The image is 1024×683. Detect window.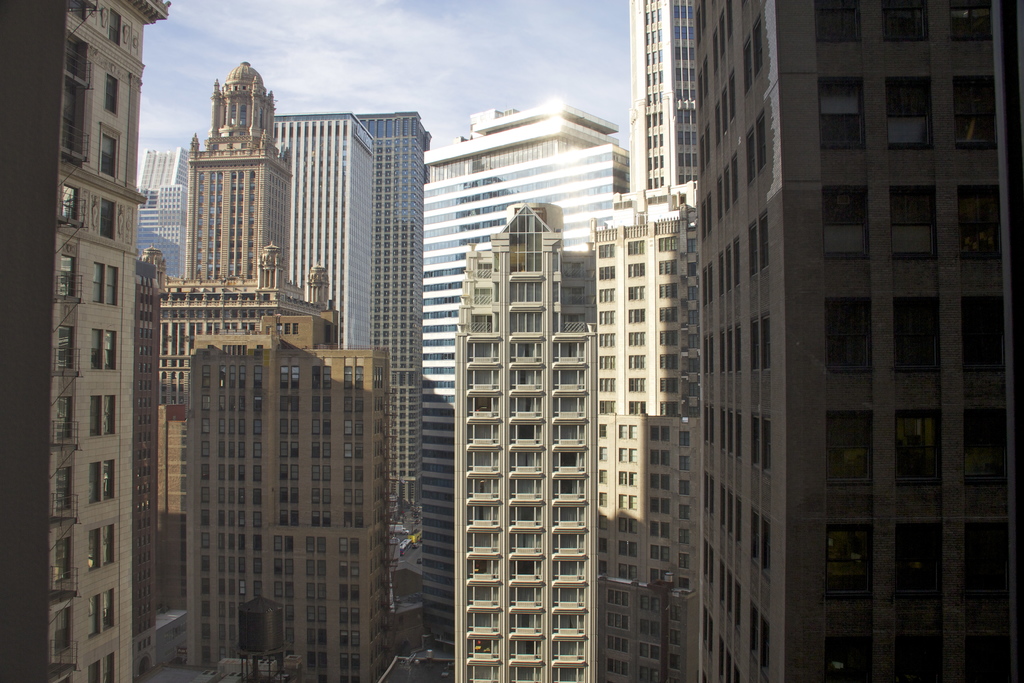
Detection: x1=86, y1=662, x2=102, y2=682.
